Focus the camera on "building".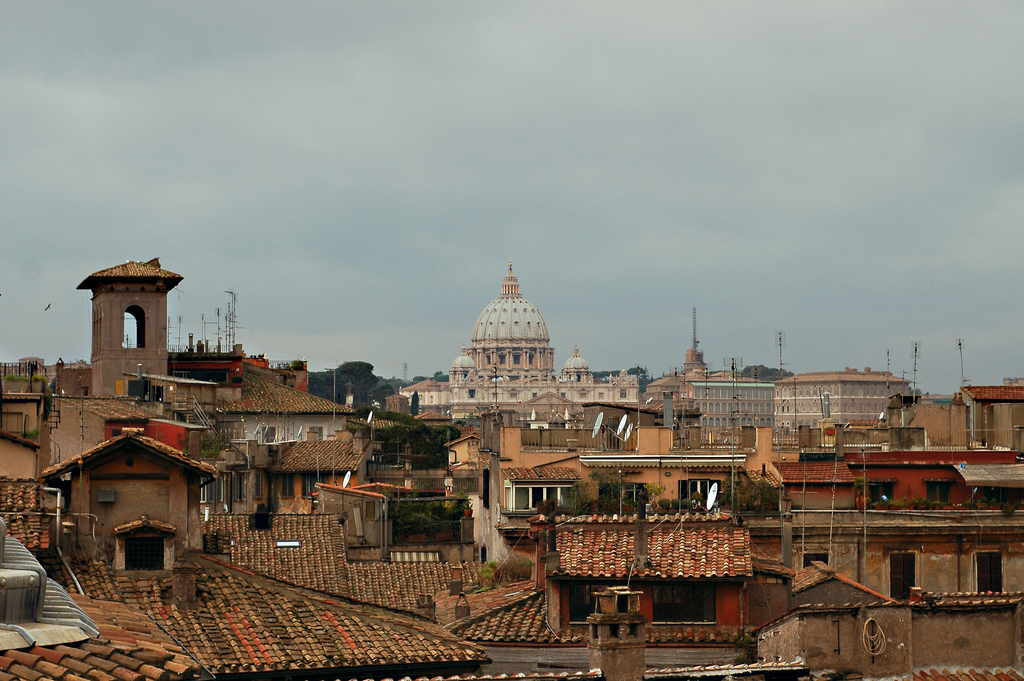
Focus region: region(749, 589, 1022, 680).
